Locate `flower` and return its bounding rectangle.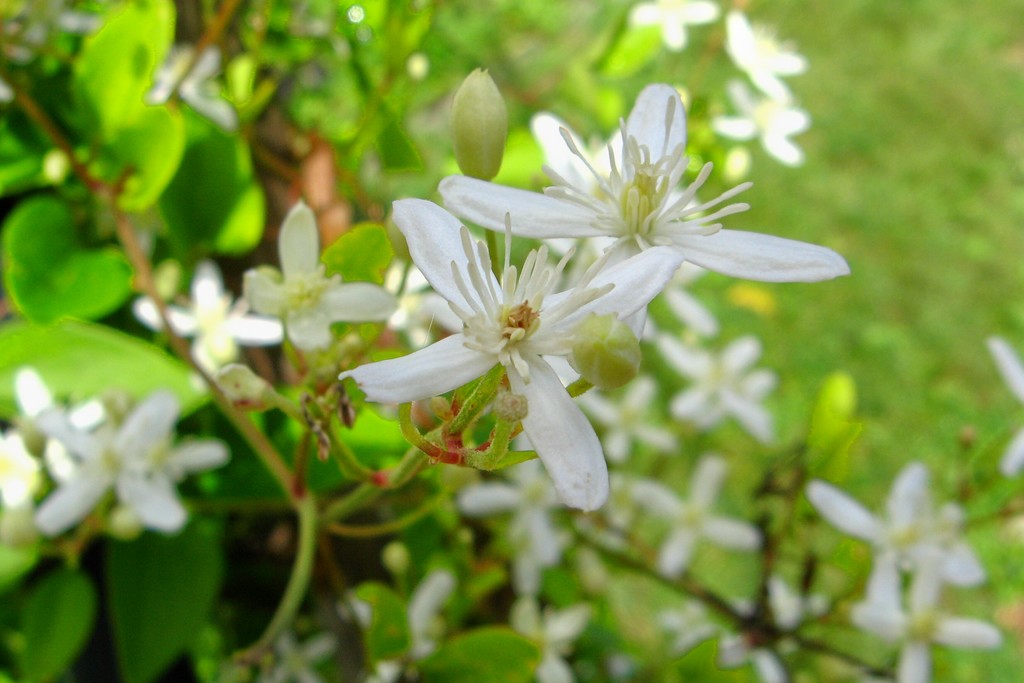
{"left": 808, "top": 477, "right": 945, "bottom": 604}.
